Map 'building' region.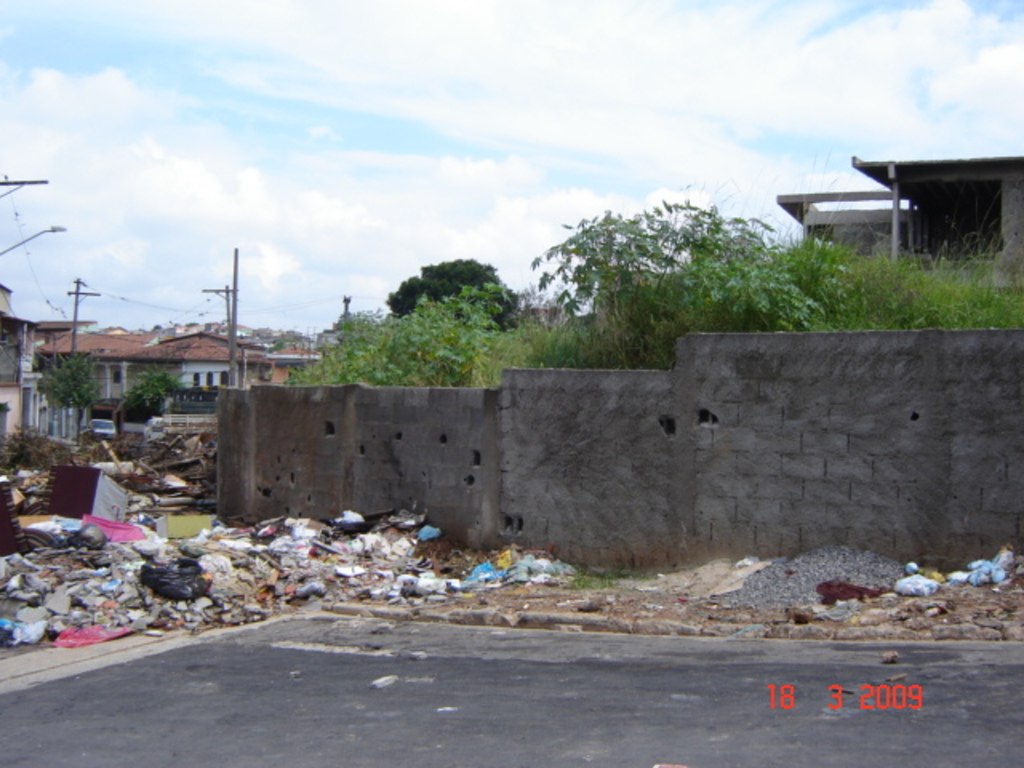
Mapped to (left=30, top=317, right=325, bottom=448).
